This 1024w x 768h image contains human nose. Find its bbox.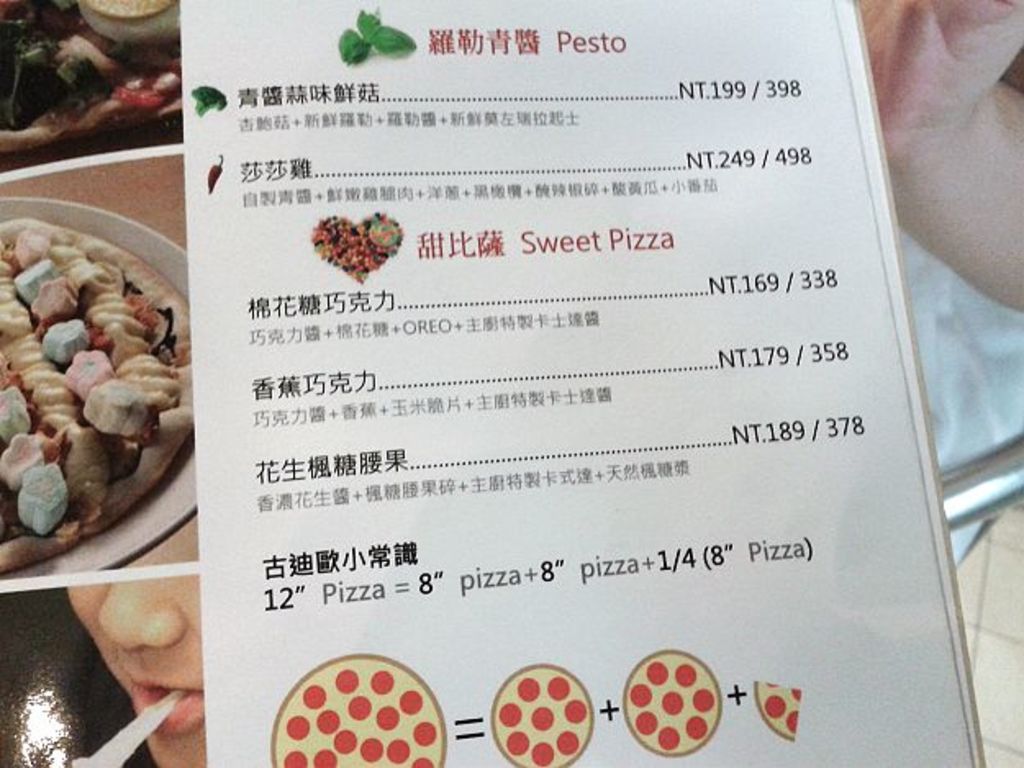
(93, 580, 190, 650).
